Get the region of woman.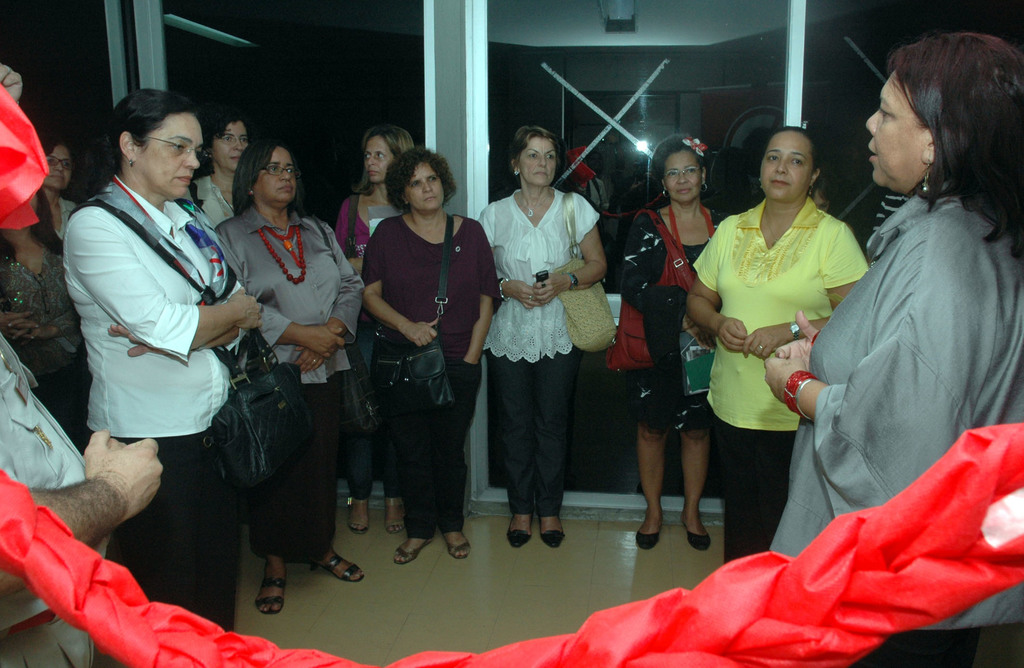
<region>216, 137, 366, 620</region>.
